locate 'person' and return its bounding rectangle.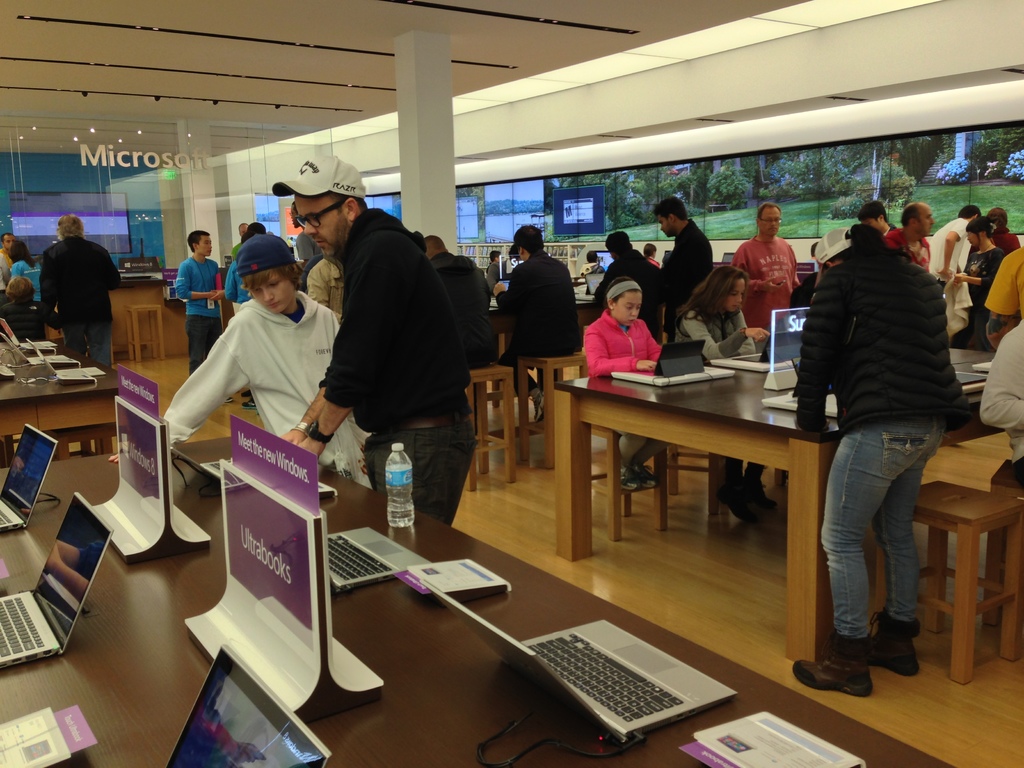
locate(980, 325, 1023, 493).
